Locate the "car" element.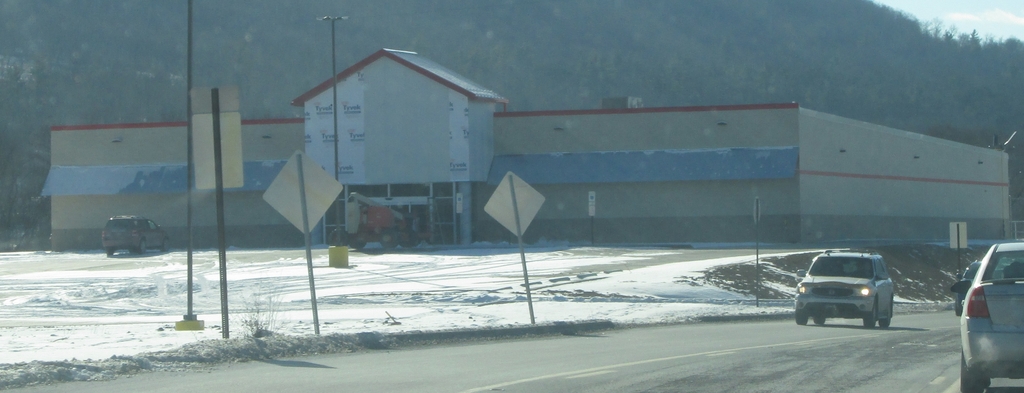
Element bbox: [955,237,1023,381].
